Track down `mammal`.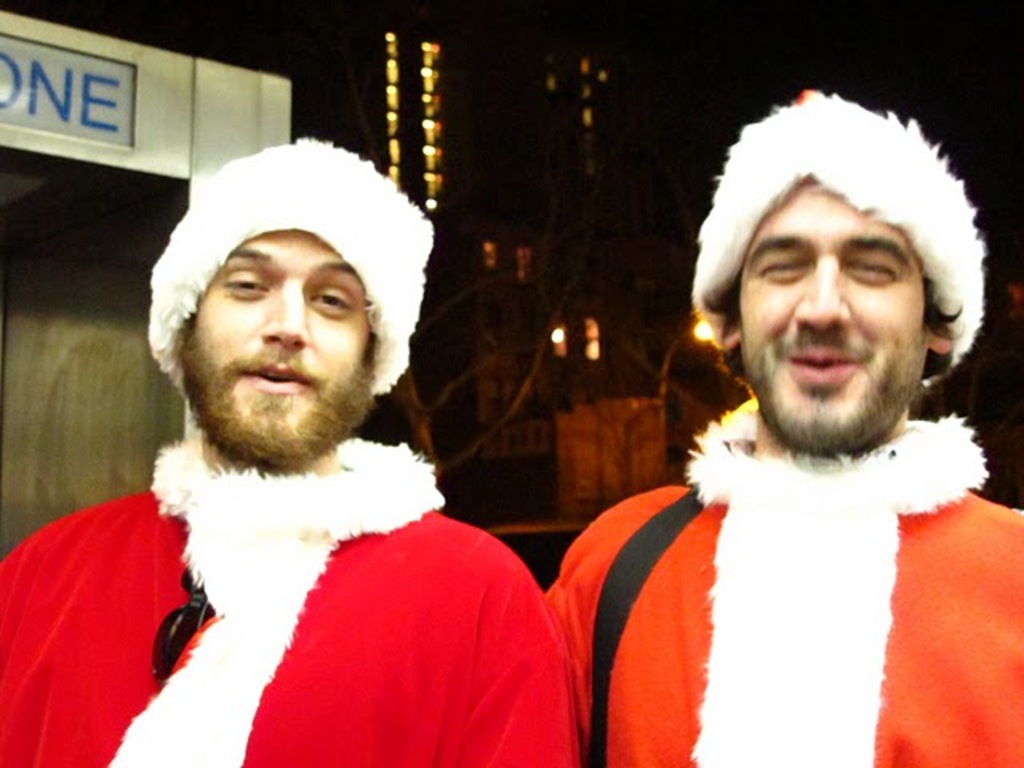
Tracked to BBox(517, 96, 1023, 767).
